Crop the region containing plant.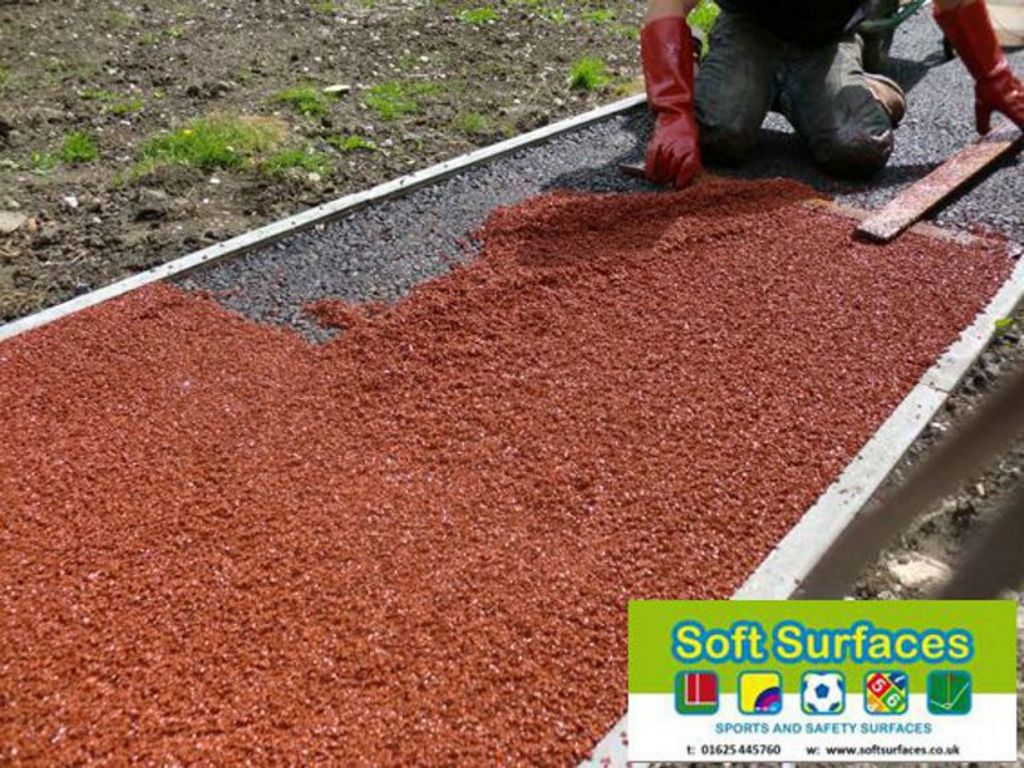
Crop region: rect(276, 82, 332, 110).
